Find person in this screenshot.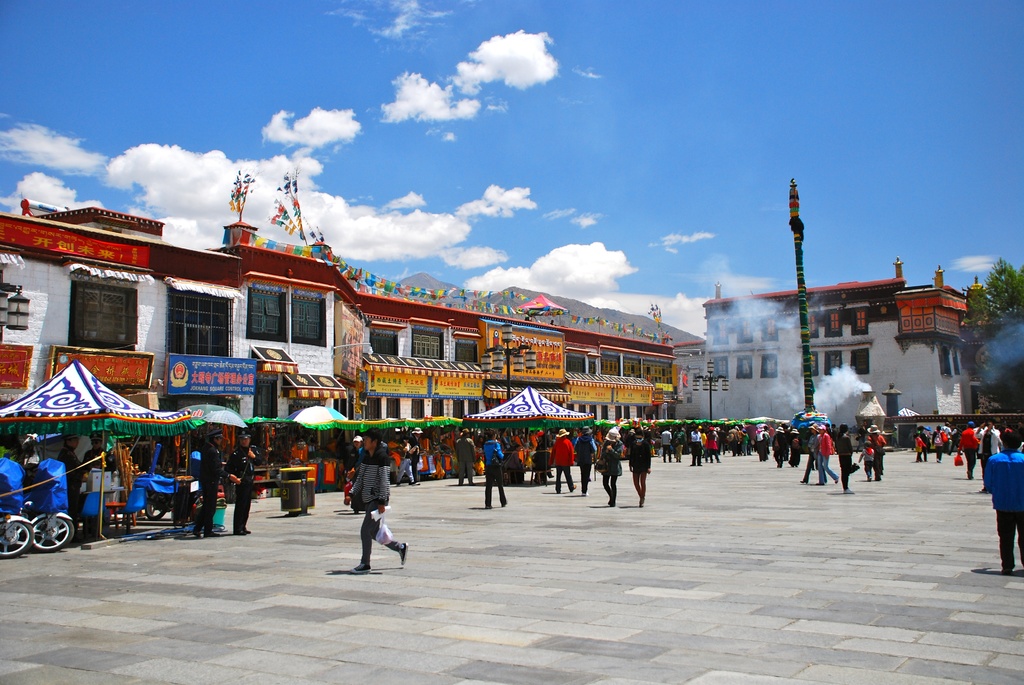
The bounding box for person is bbox=(343, 434, 362, 482).
